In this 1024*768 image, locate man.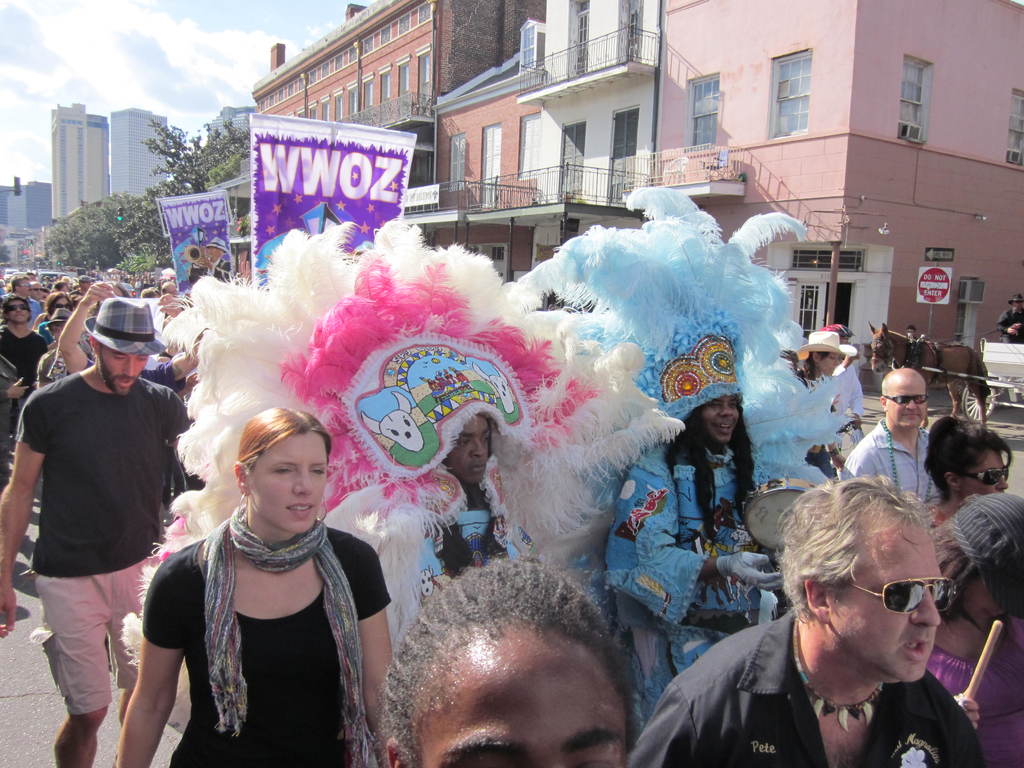
Bounding box: locate(843, 365, 941, 512).
